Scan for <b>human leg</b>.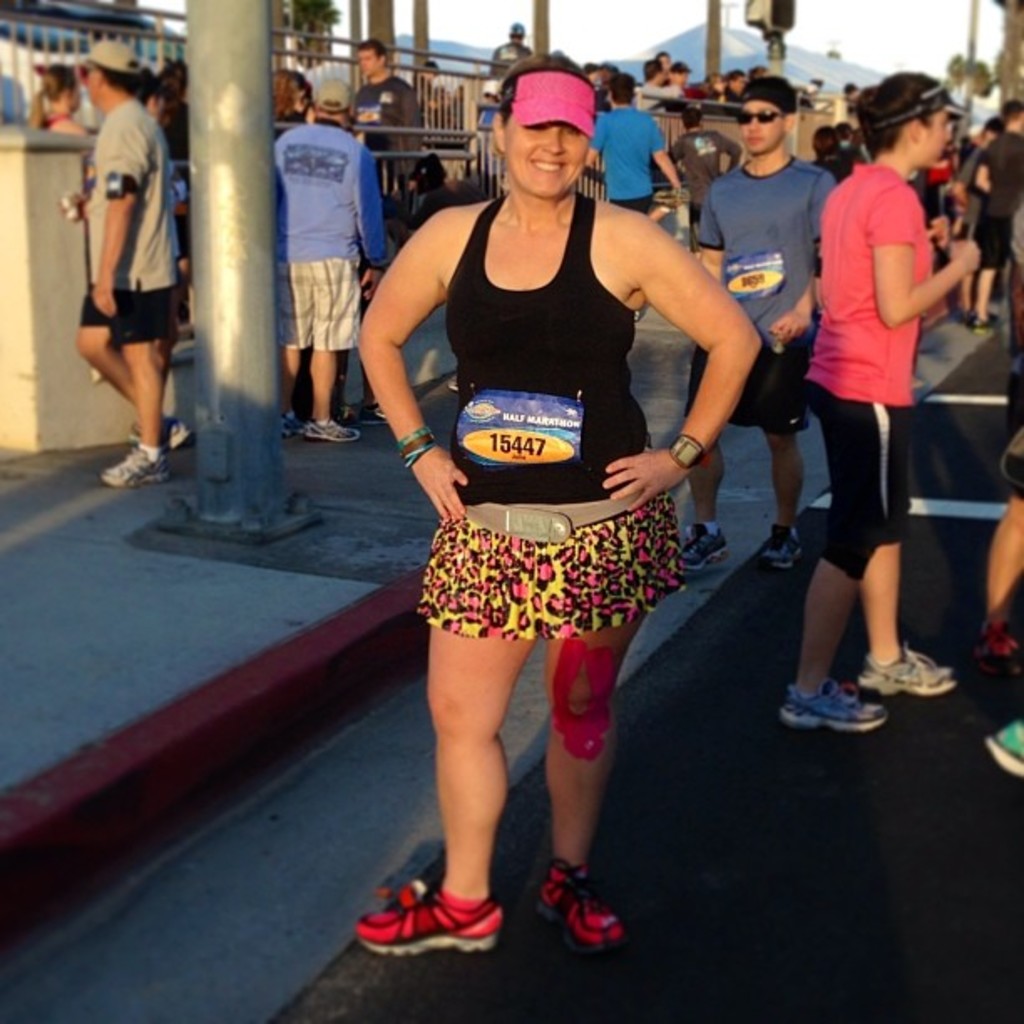
Scan result: left=298, top=263, right=361, bottom=438.
